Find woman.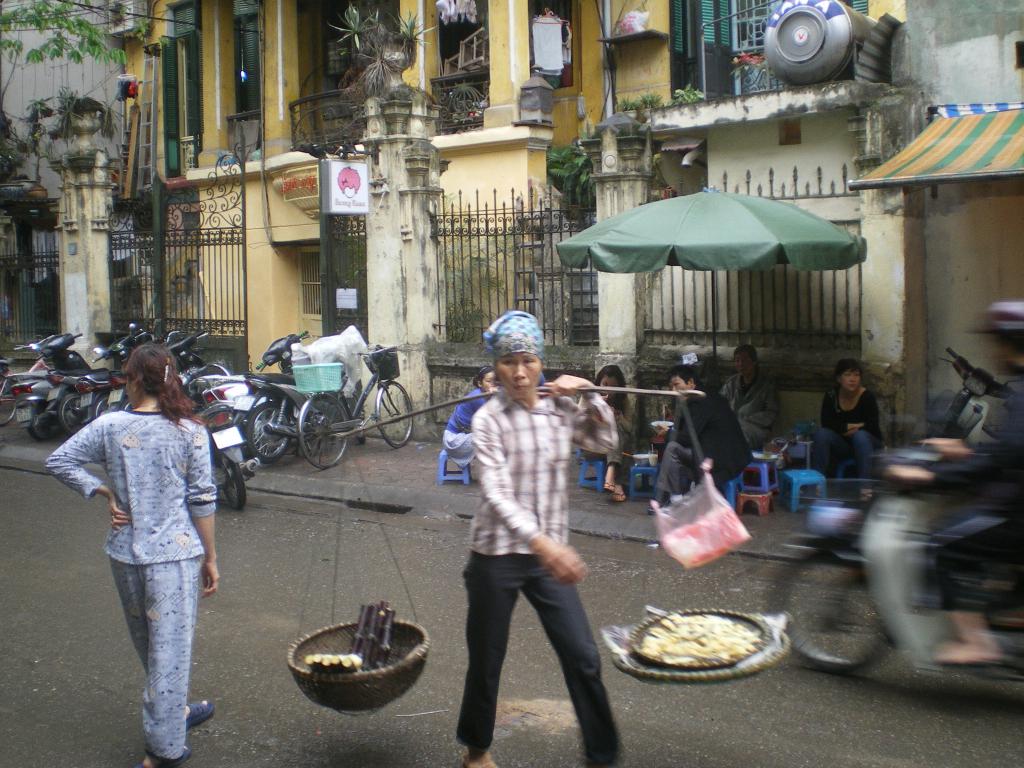
<box>813,361,886,504</box>.
